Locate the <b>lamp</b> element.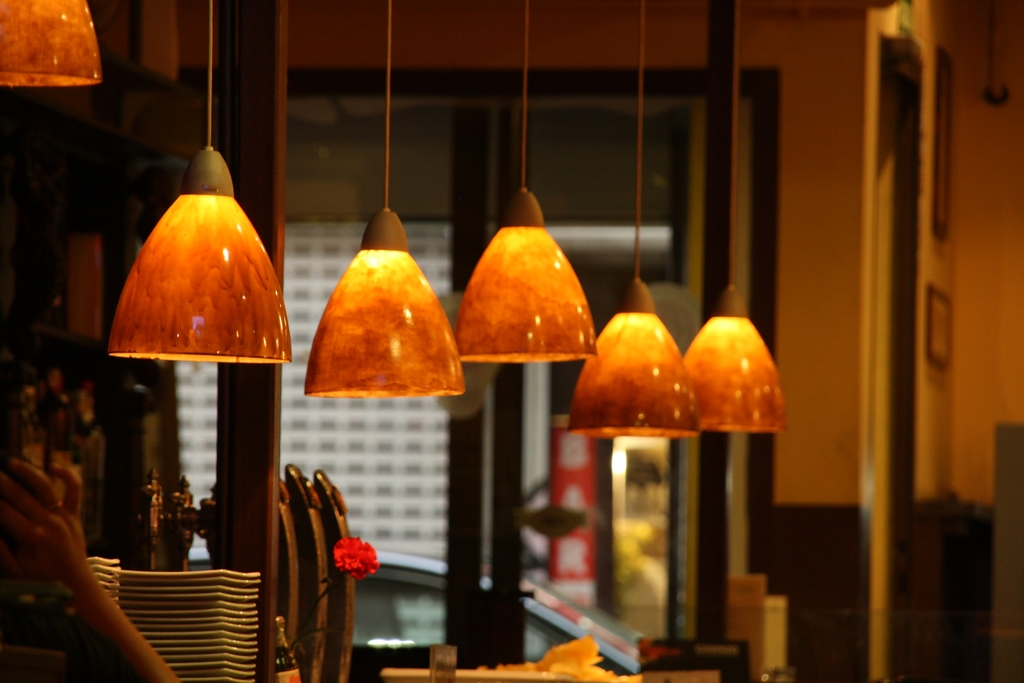
Element bbox: 304, 0, 465, 399.
